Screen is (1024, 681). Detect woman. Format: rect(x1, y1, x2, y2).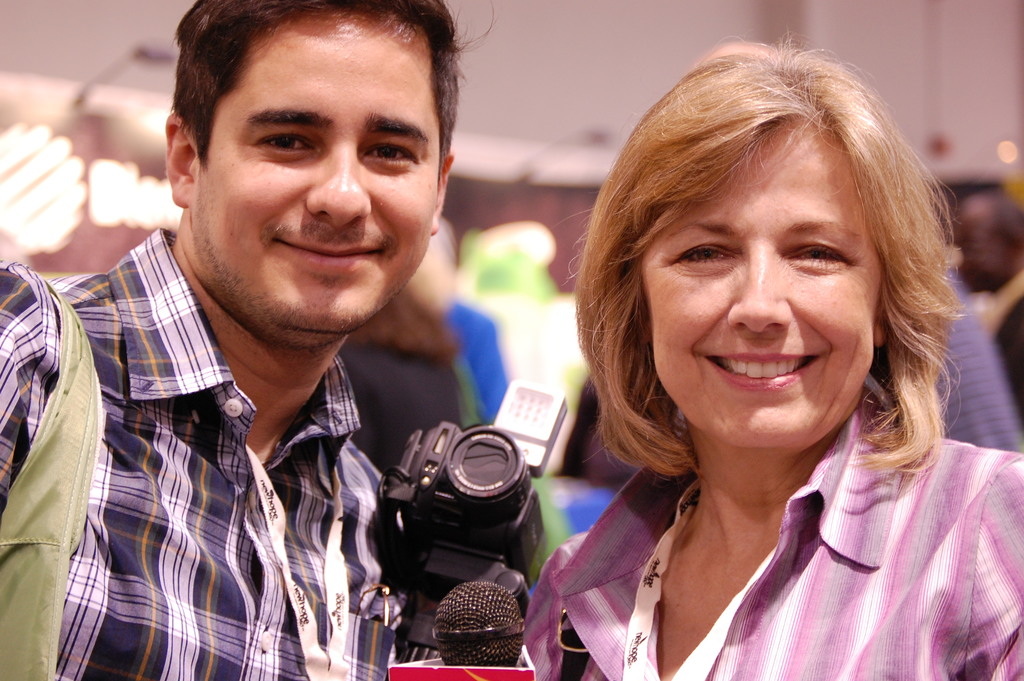
rect(498, 50, 998, 680).
